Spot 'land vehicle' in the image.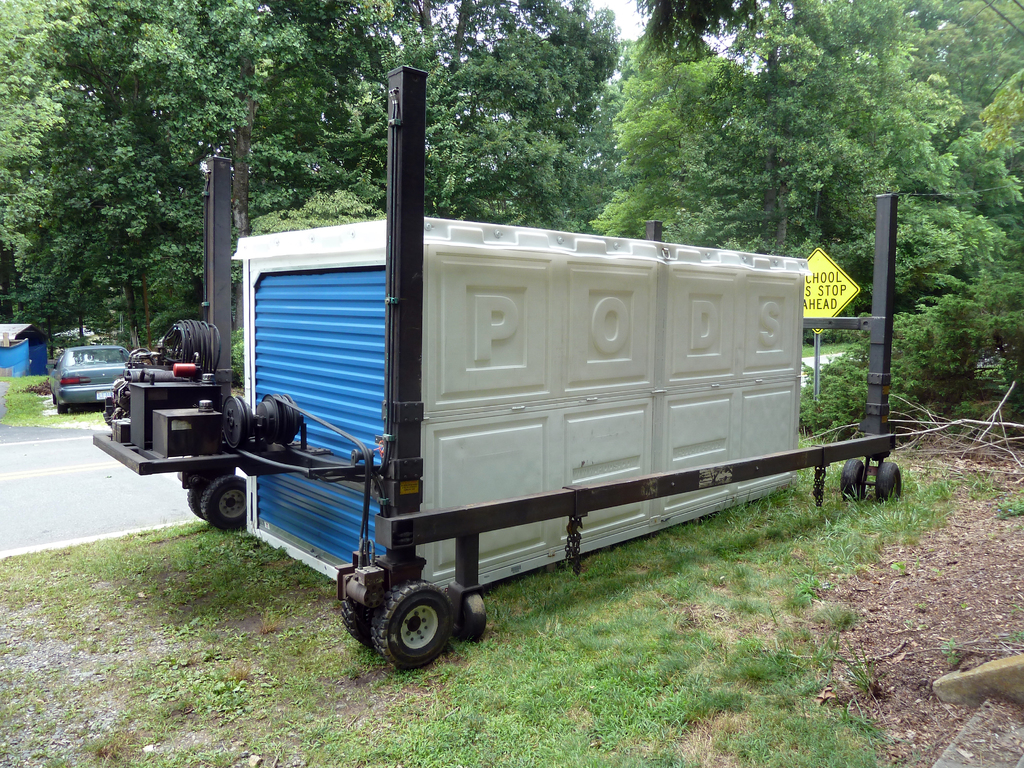
'land vehicle' found at <box>33,335,137,404</box>.
